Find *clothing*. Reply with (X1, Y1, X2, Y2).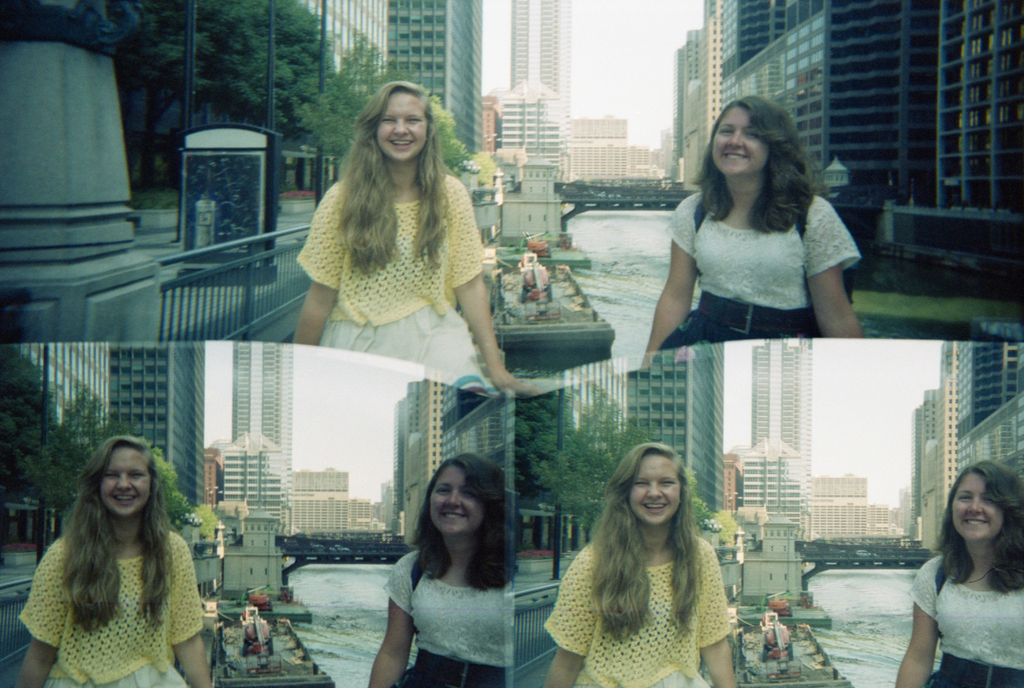
(380, 548, 508, 687).
